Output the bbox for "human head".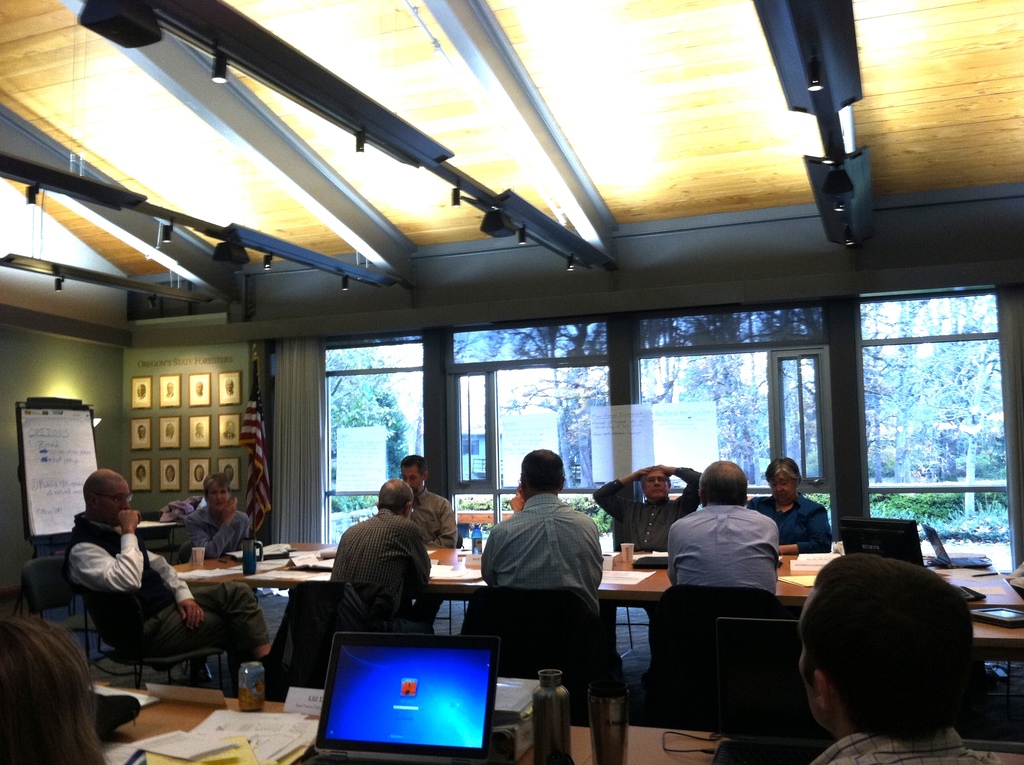
bbox=[204, 475, 232, 509].
